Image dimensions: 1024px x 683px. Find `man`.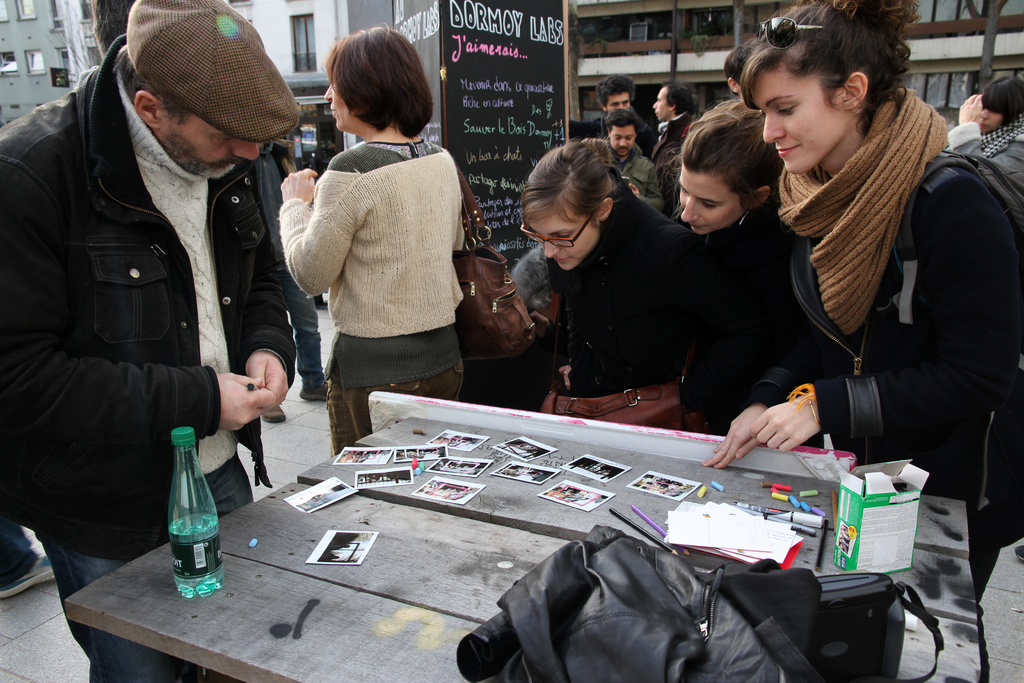
x1=264 y1=133 x2=329 y2=420.
